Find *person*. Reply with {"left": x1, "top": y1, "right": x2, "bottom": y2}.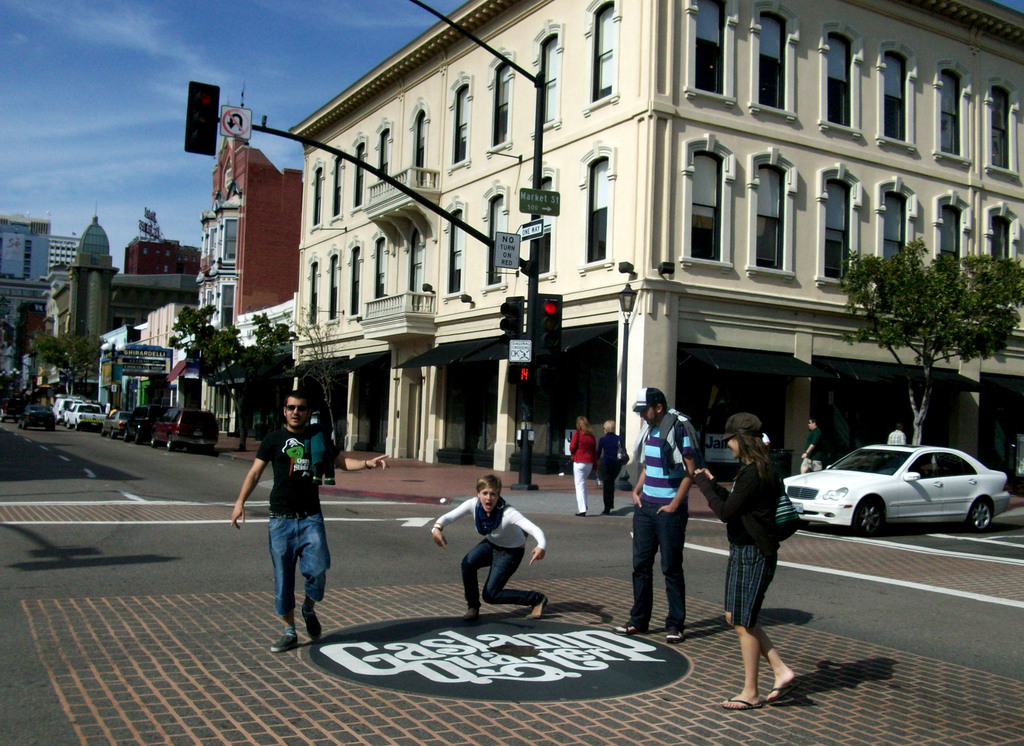
{"left": 233, "top": 385, "right": 393, "bottom": 654}.
